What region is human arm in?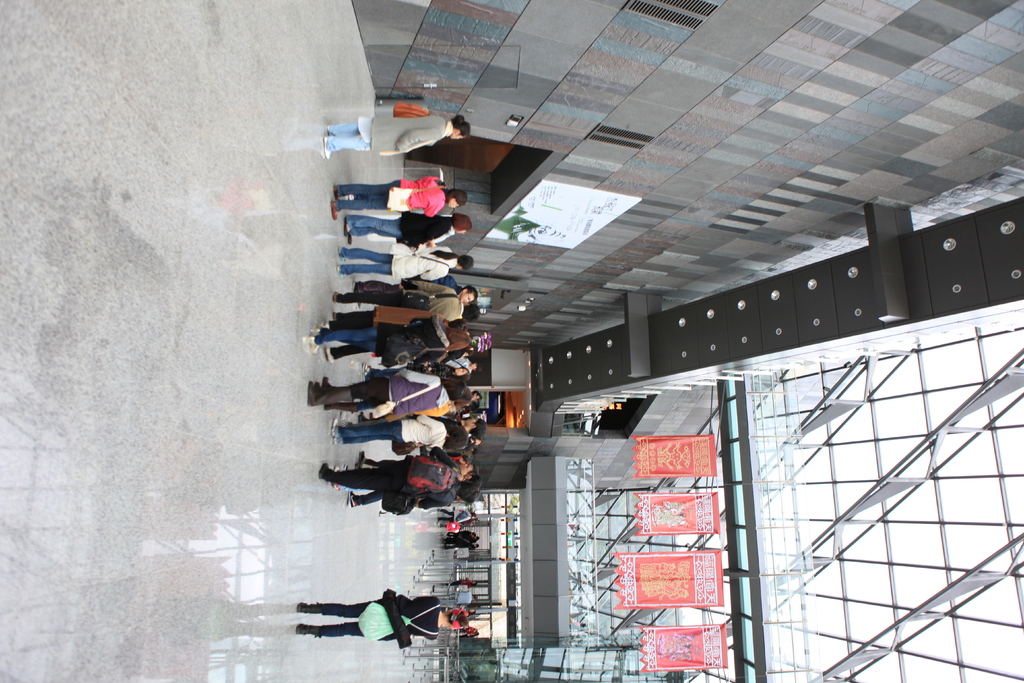
425, 204, 442, 217.
